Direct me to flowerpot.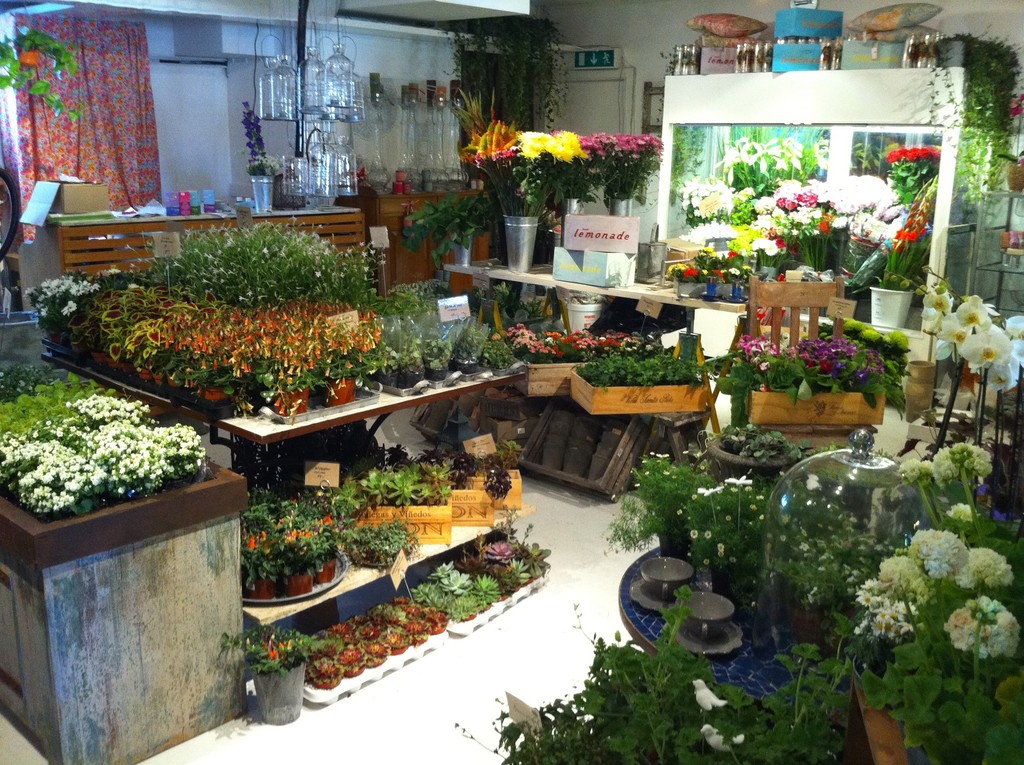
Direction: bbox=[708, 280, 725, 305].
